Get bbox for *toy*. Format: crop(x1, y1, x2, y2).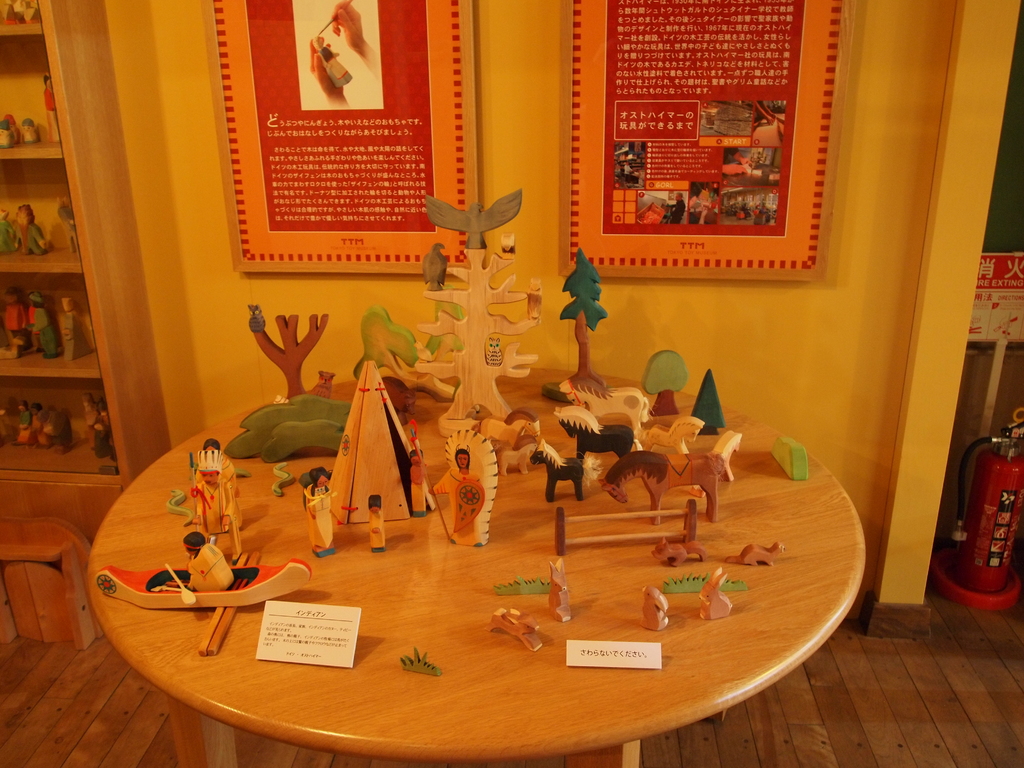
crop(551, 495, 700, 559).
